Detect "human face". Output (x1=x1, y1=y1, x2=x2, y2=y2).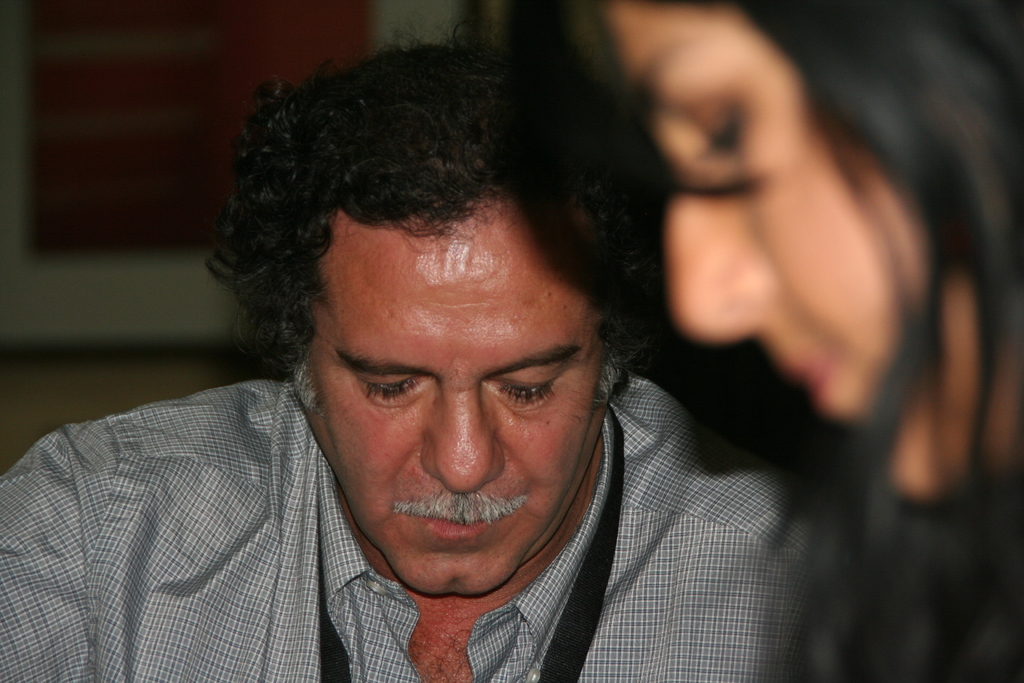
(x1=294, y1=193, x2=607, y2=597).
